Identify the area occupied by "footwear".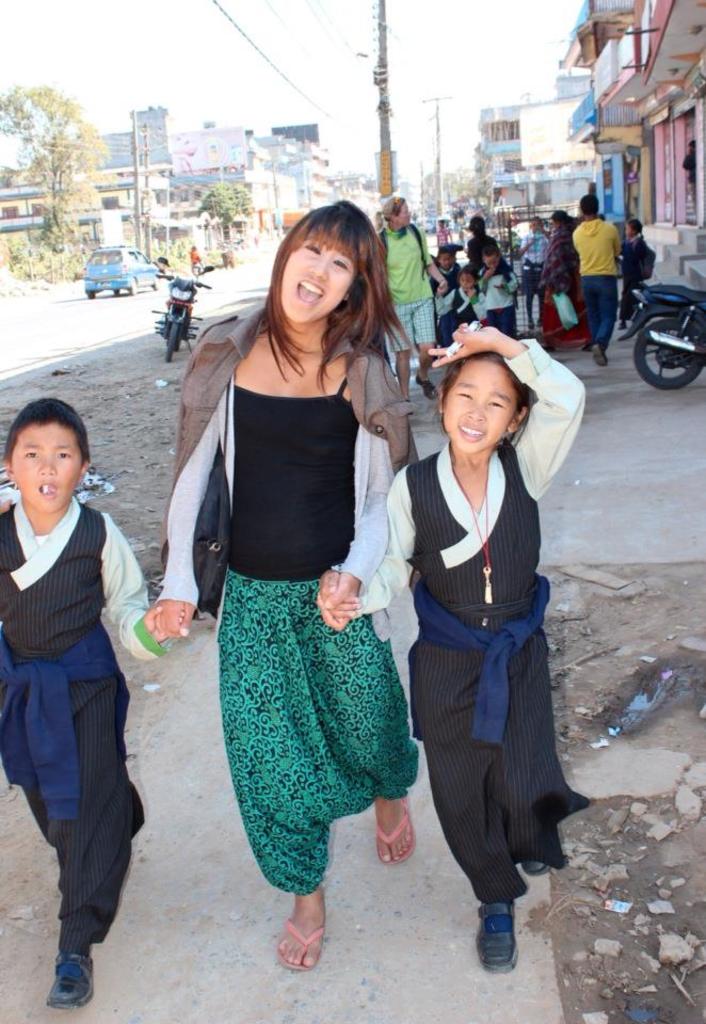
Area: bbox(417, 374, 442, 398).
